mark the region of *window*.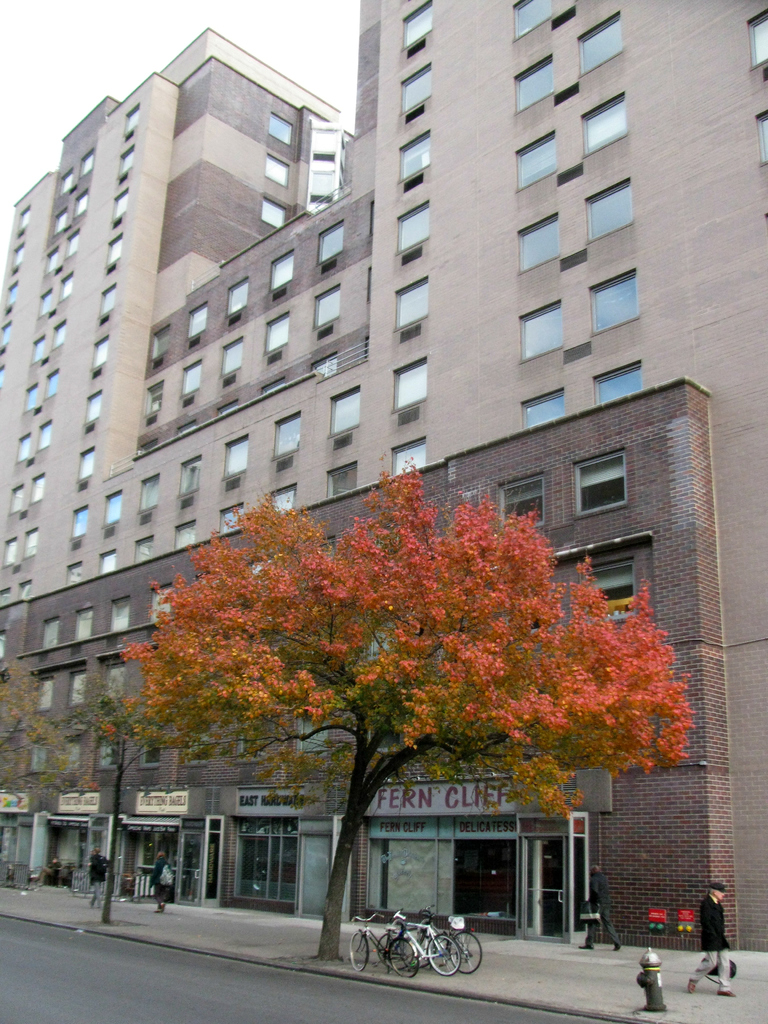
Region: 67, 505, 92, 543.
